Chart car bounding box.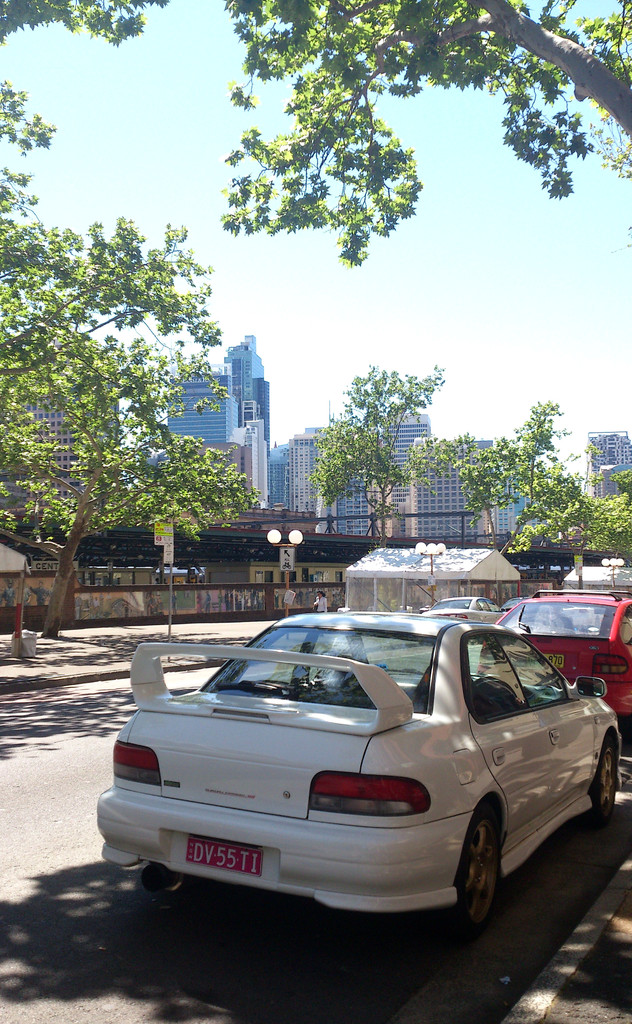
Charted: <box>86,592,622,943</box>.
